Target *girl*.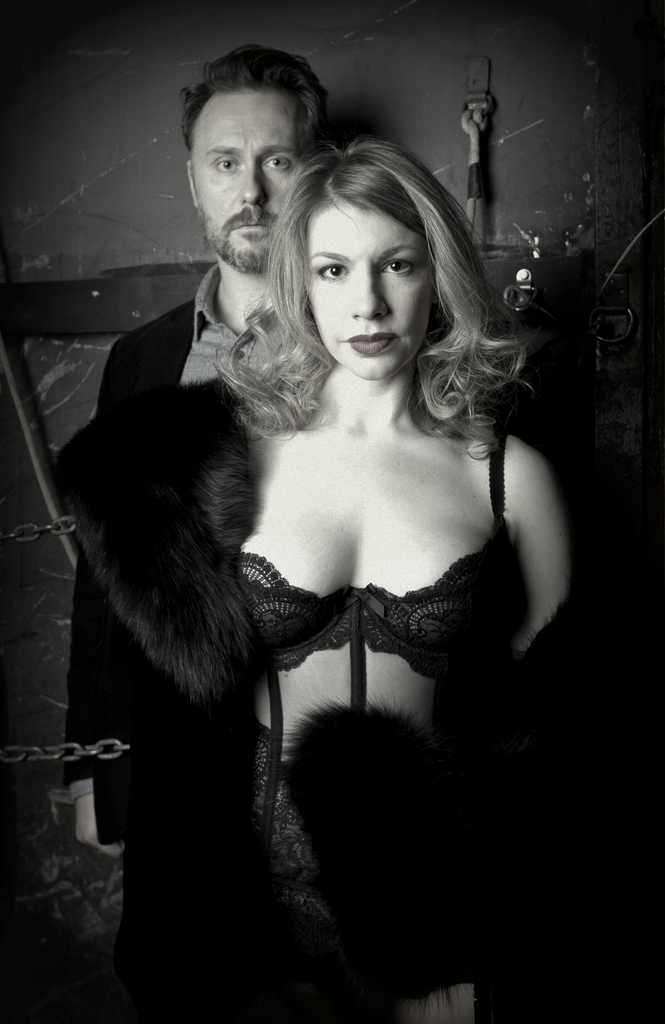
Target region: x1=70 y1=136 x2=625 y2=1023.
